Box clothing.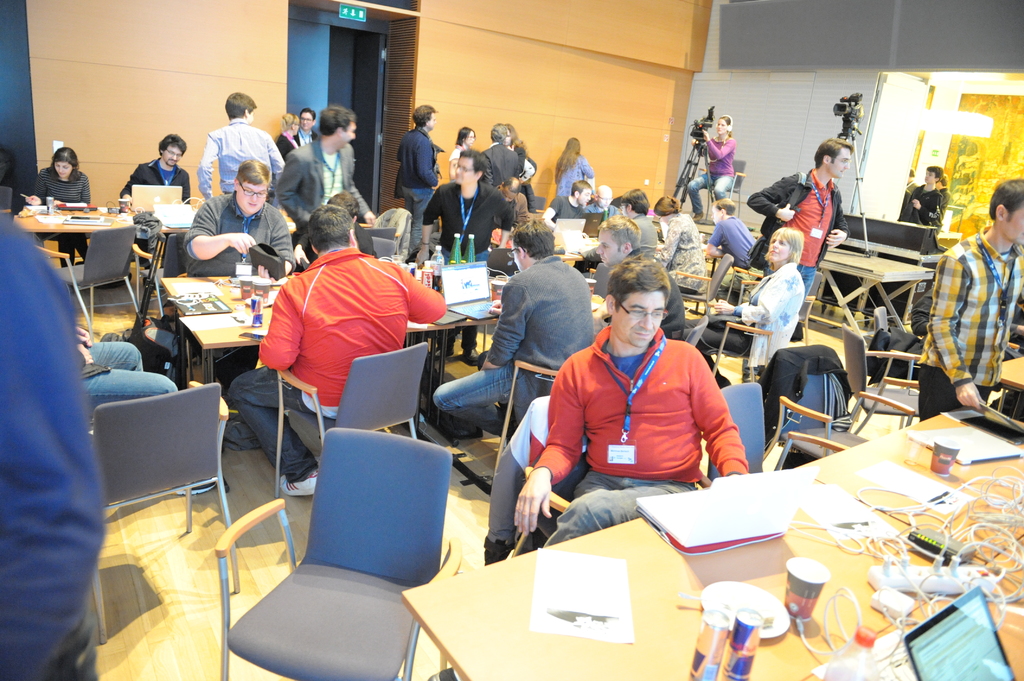
box(630, 211, 656, 246).
